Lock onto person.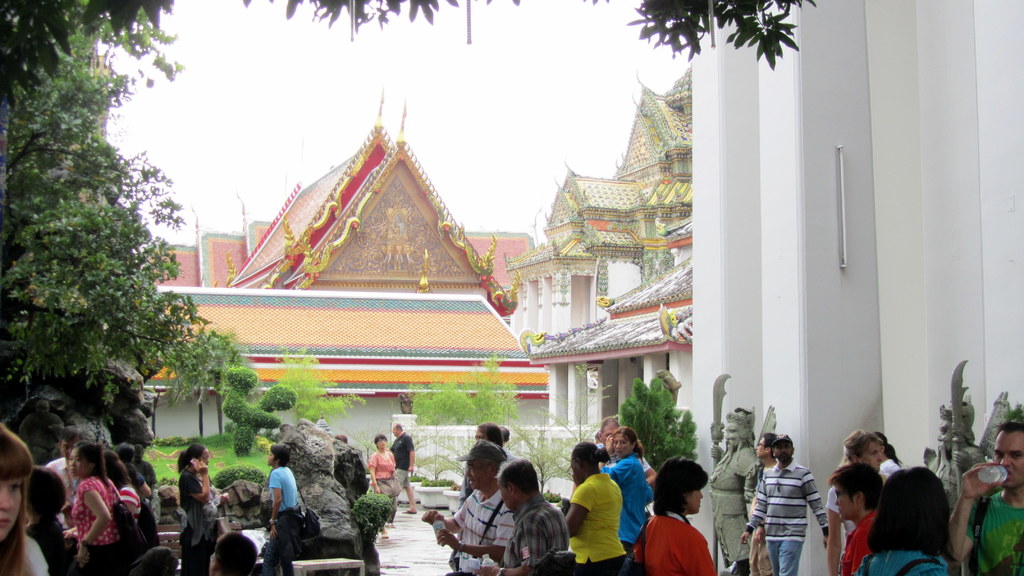
Locked: 365,433,399,538.
